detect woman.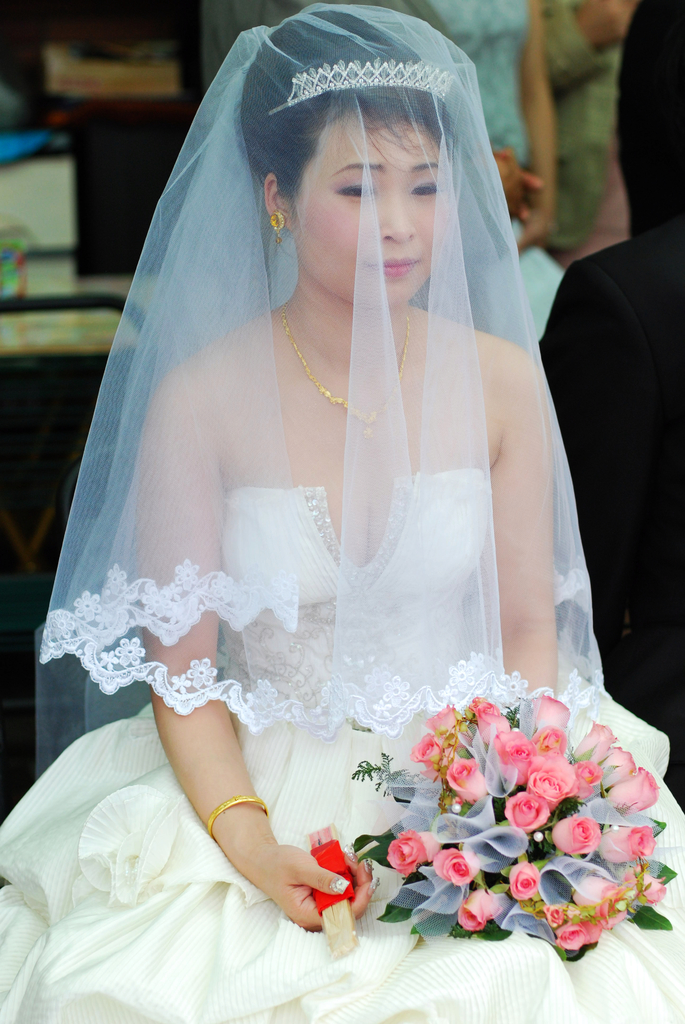
Detected at select_region(16, 31, 649, 1023).
